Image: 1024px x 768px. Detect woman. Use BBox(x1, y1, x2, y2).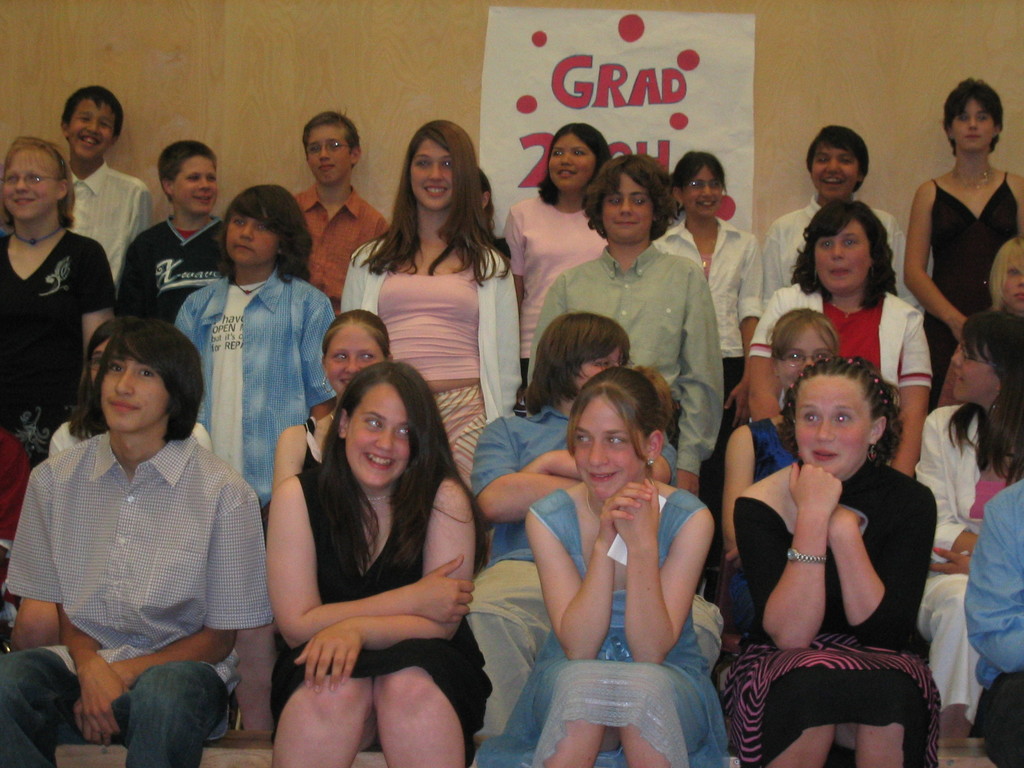
BBox(479, 369, 728, 767).
